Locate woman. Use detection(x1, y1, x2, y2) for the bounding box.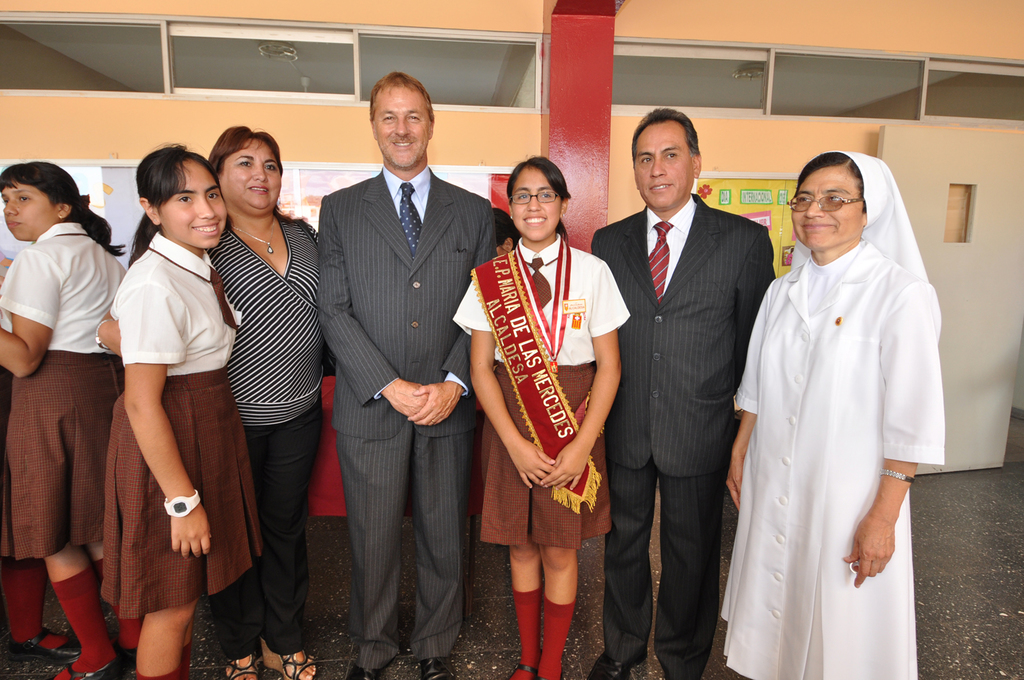
detection(96, 126, 318, 679).
